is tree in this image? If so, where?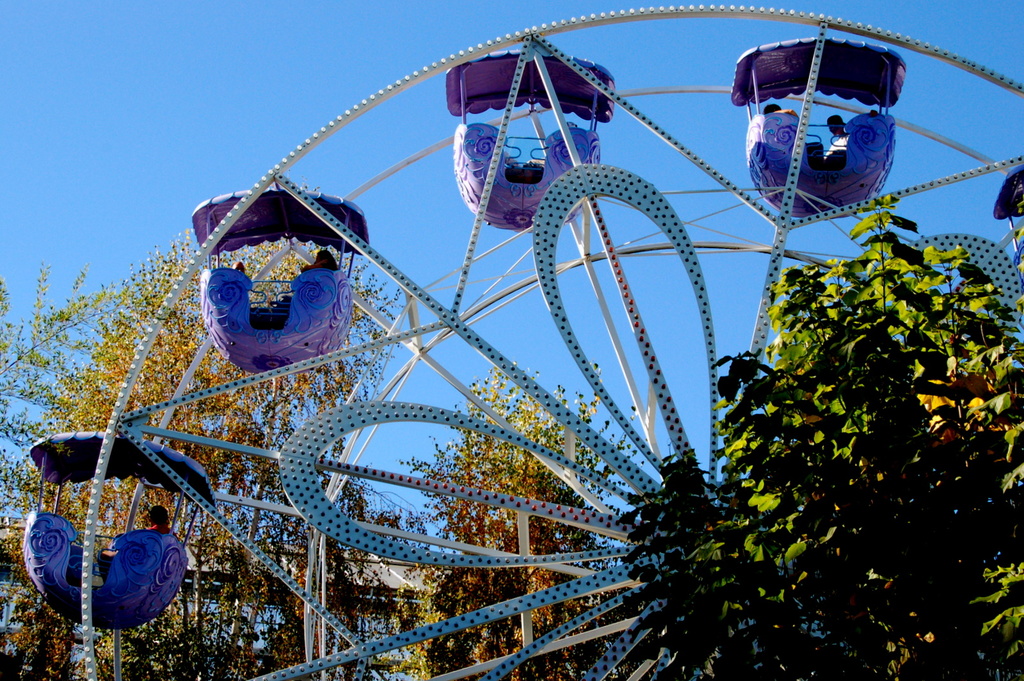
Yes, at [left=625, top=193, right=1023, bottom=680].
